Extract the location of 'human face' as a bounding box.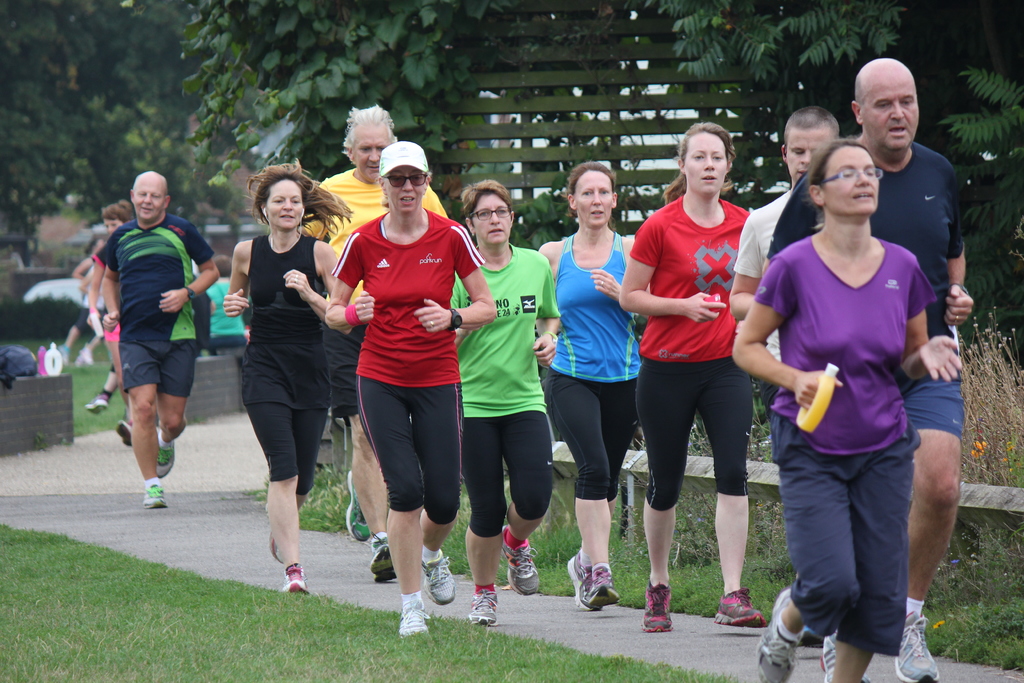
l=135, t=176, r=164, b=216.
